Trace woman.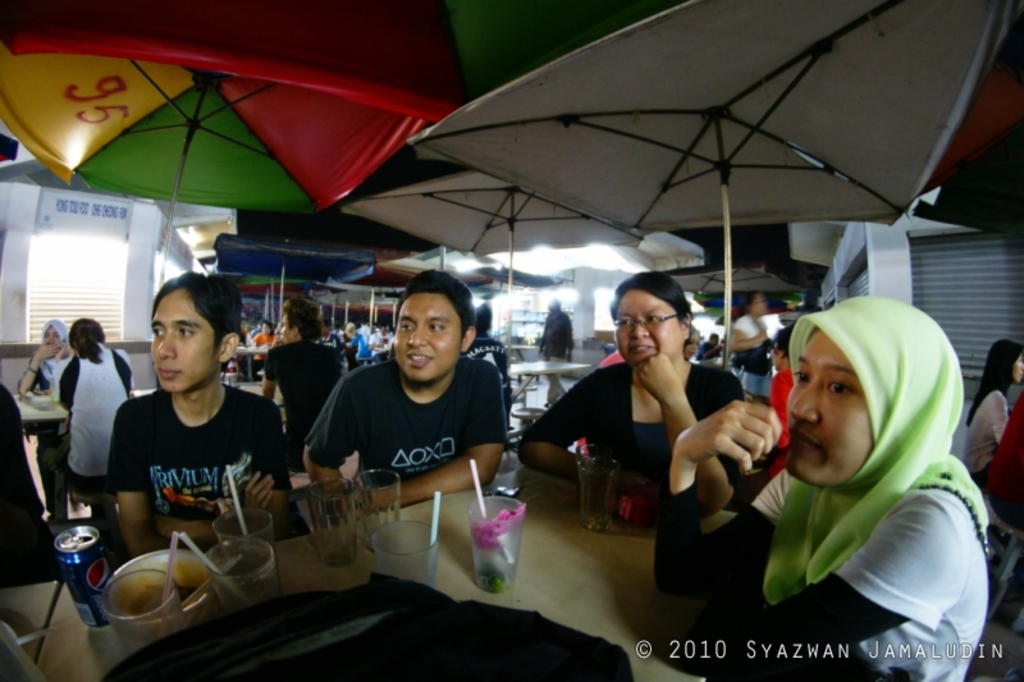
Traced to (518, 270, 745, 518).
